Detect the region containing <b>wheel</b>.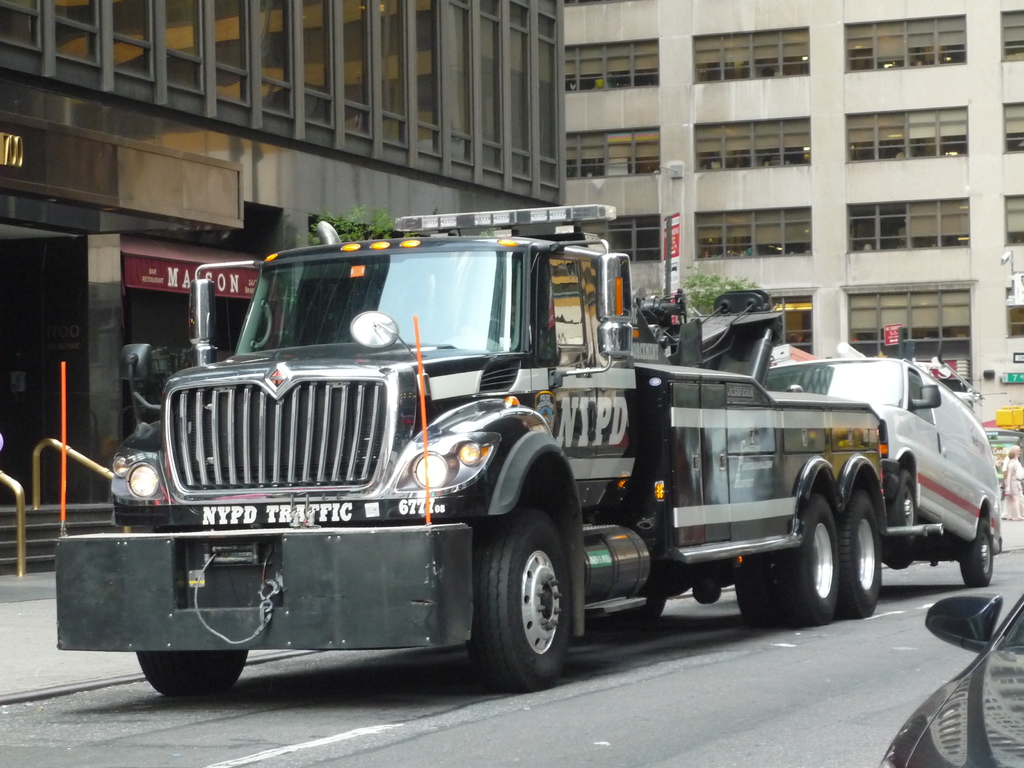
l=776, t=494, r=840, b=627.
